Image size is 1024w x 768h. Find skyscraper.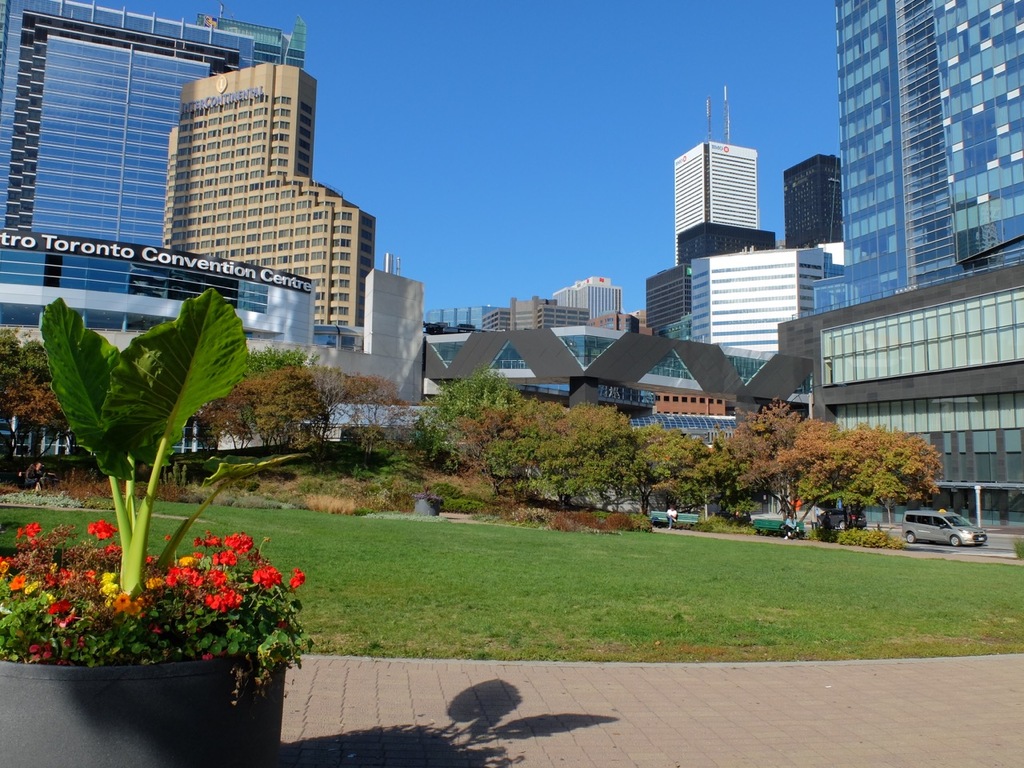
[0, 2, 308, 300].
